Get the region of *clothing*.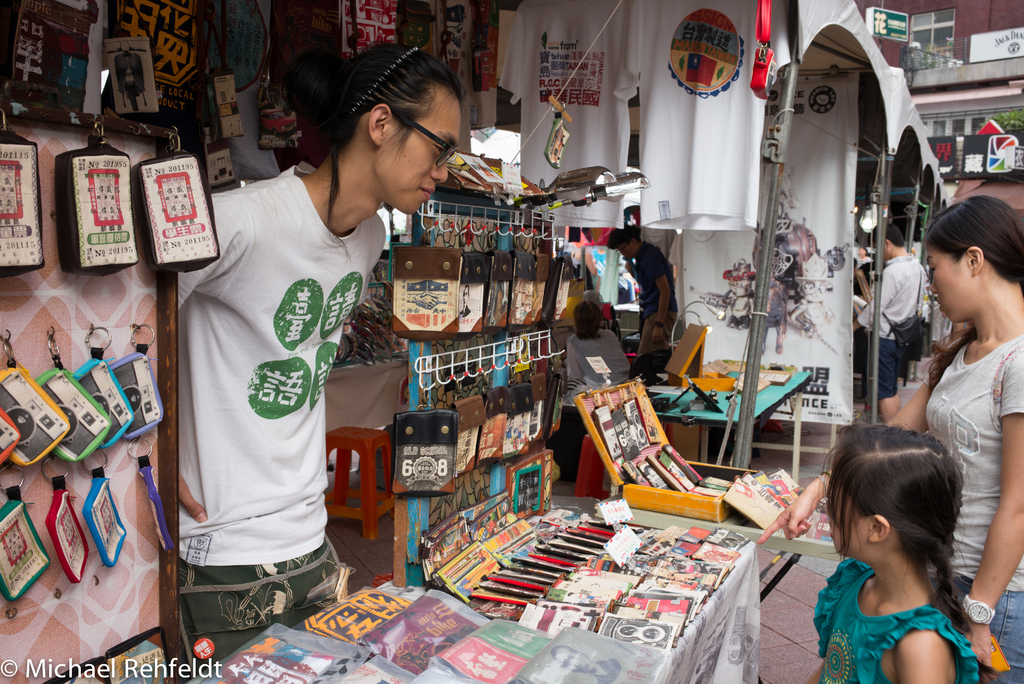
box=[152, 111, 377, 650].
